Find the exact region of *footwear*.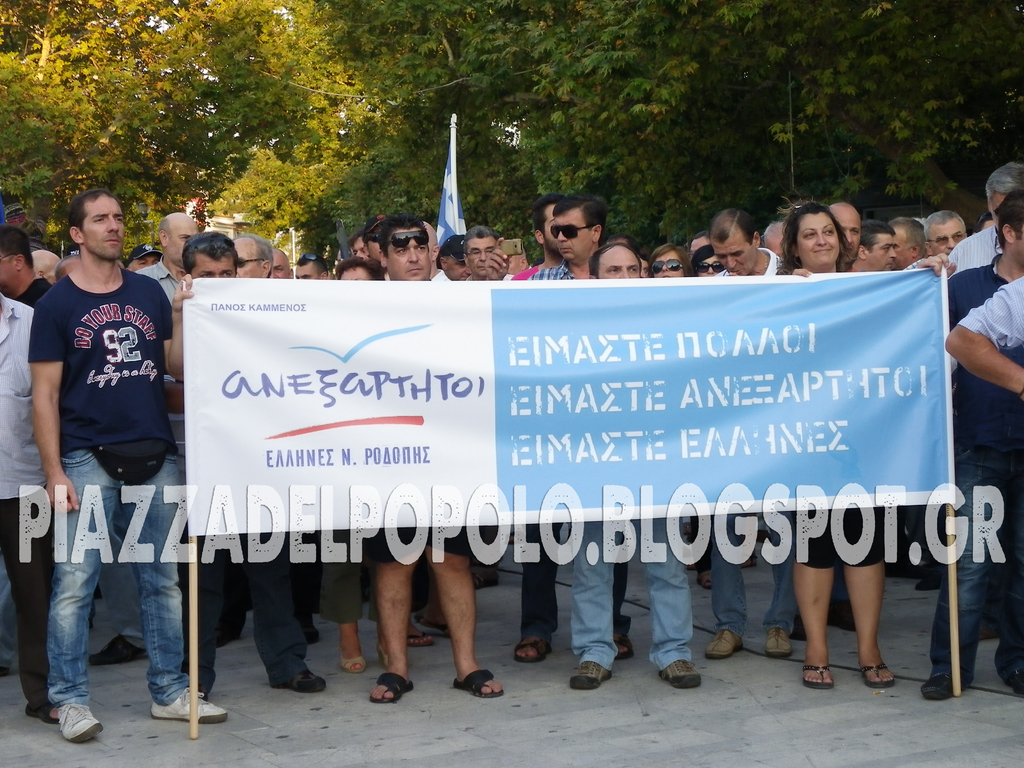
Exact region: 60:703:108:746.
